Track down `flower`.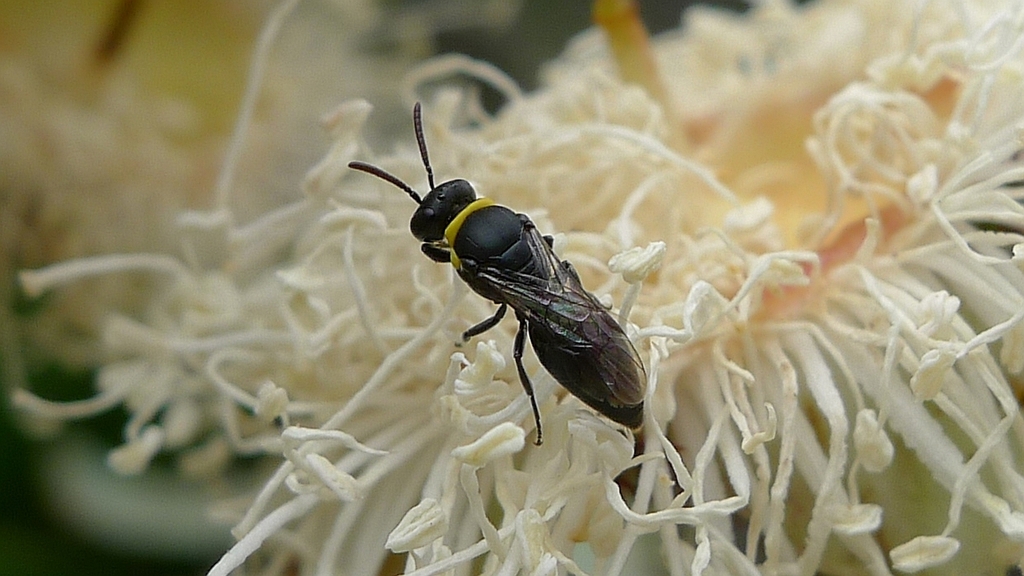
Tracked to (4,0,1023,575).
